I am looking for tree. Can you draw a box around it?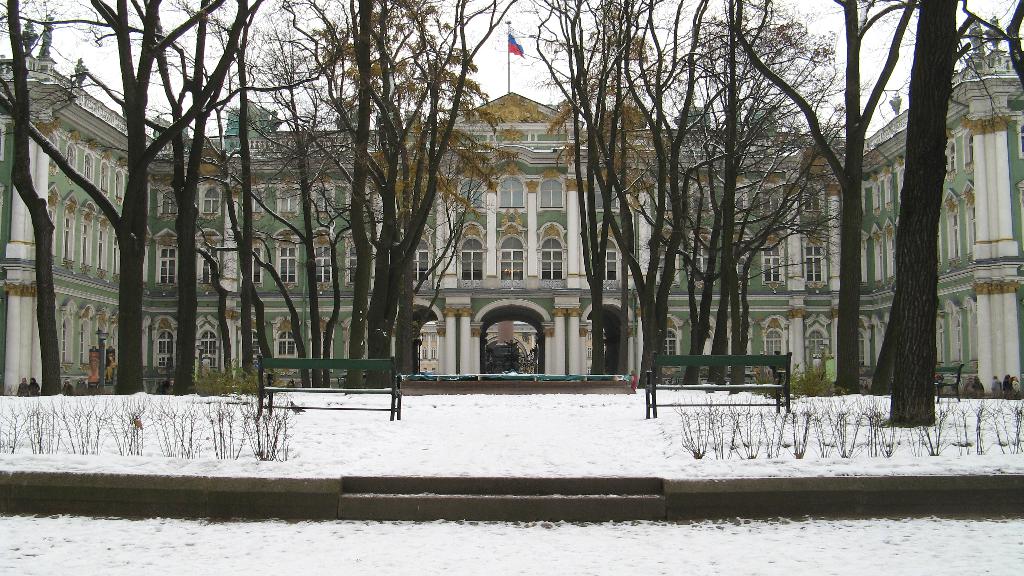
Sure, the bounding box is <region>503, 0, 662, 383</region>.
